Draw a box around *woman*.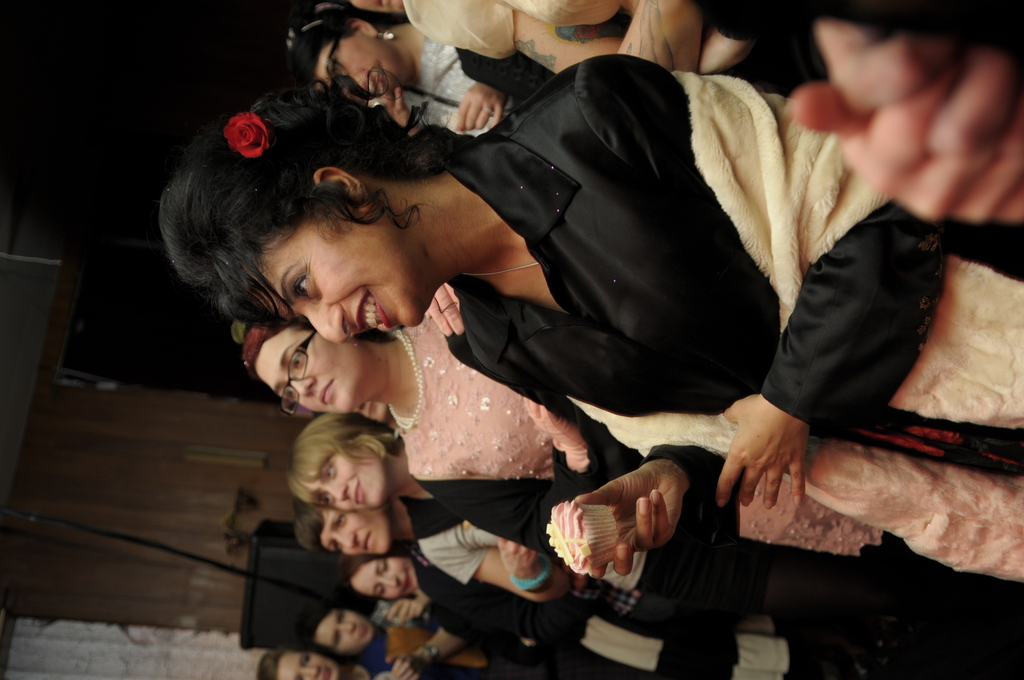
crop(234, 315, 892, 554).
